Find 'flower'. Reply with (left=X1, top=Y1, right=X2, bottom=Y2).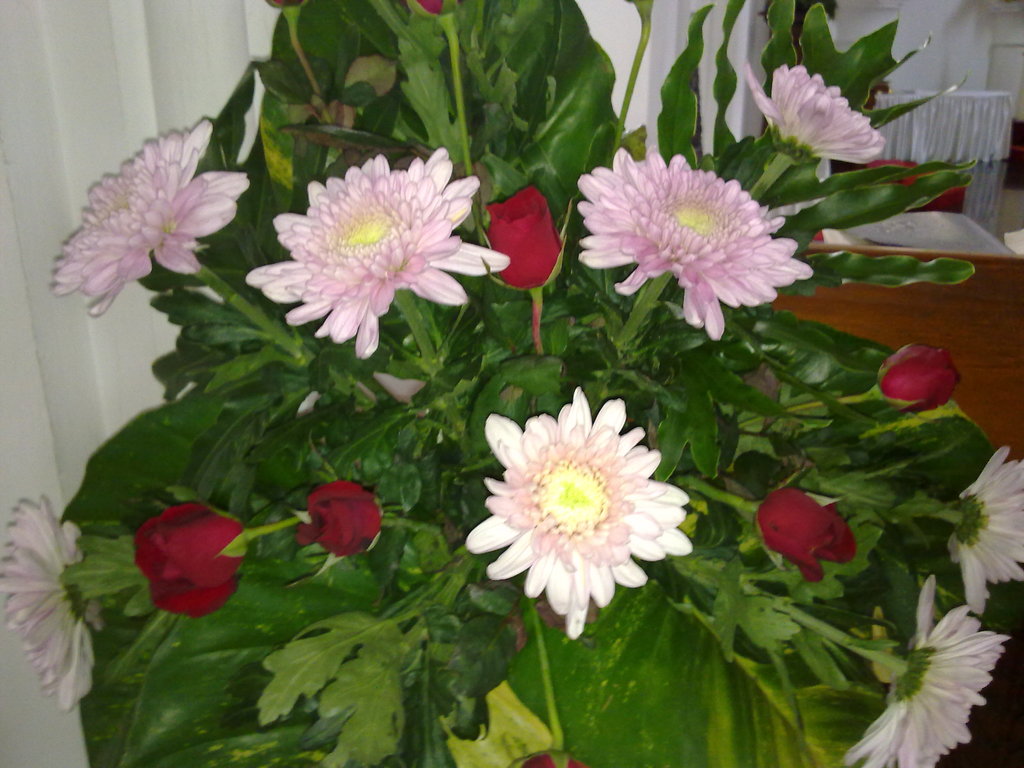
(left=572, top=141, right=810, bottom=345).
